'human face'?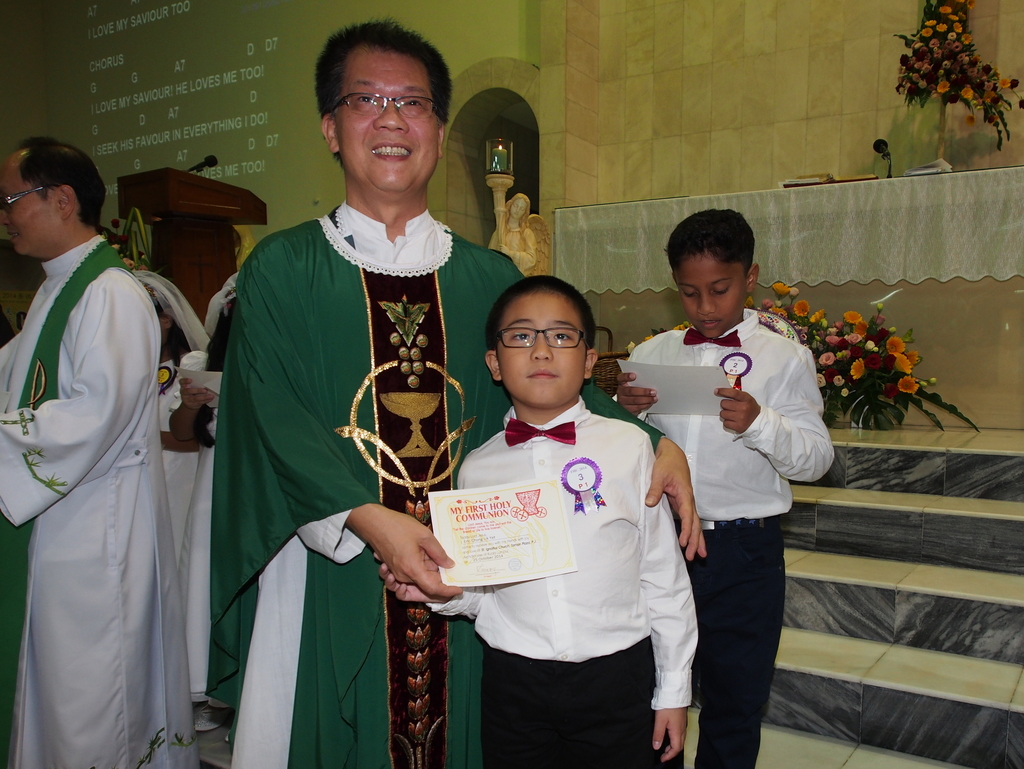
678/254/745/336
